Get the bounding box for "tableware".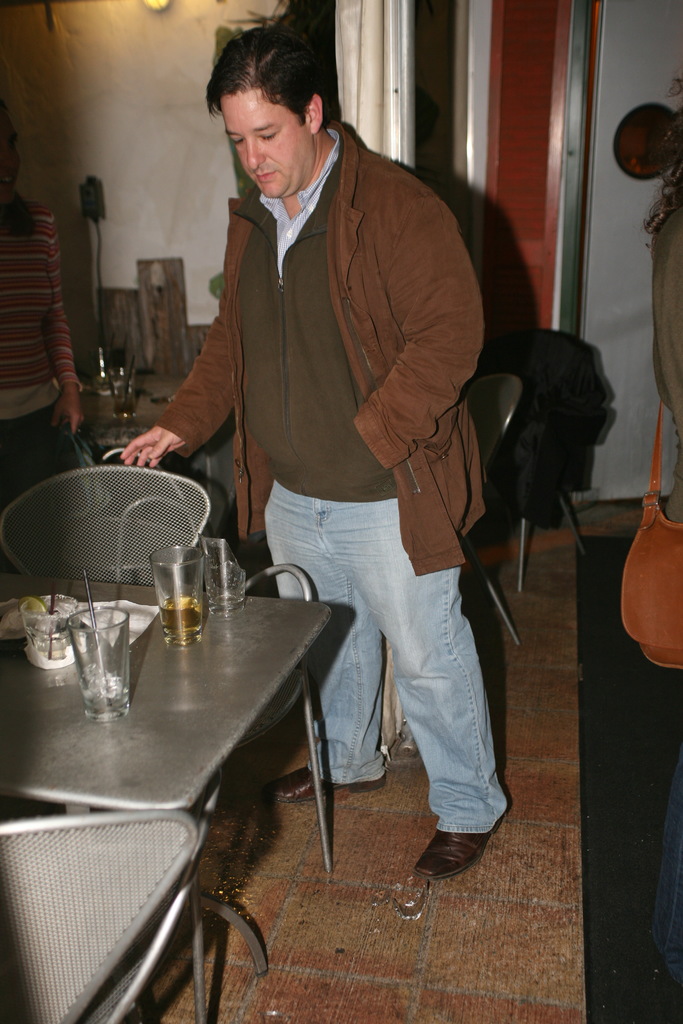
box=[60, 599, 141, 724].
